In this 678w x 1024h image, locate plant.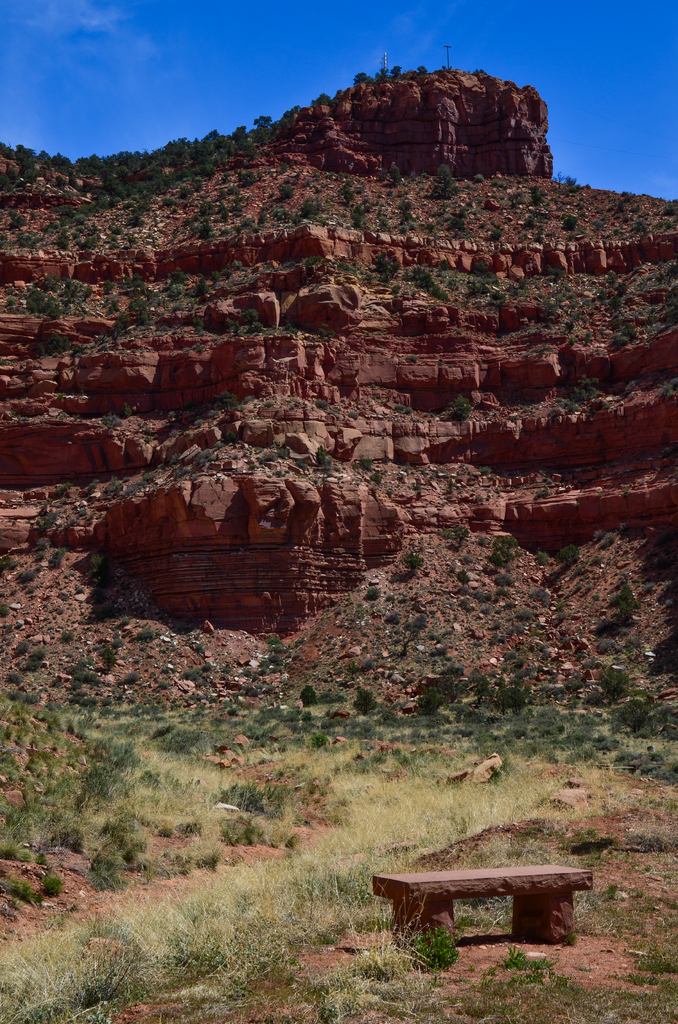
Bounding box: l=34, t=509, r=59, b=529.
